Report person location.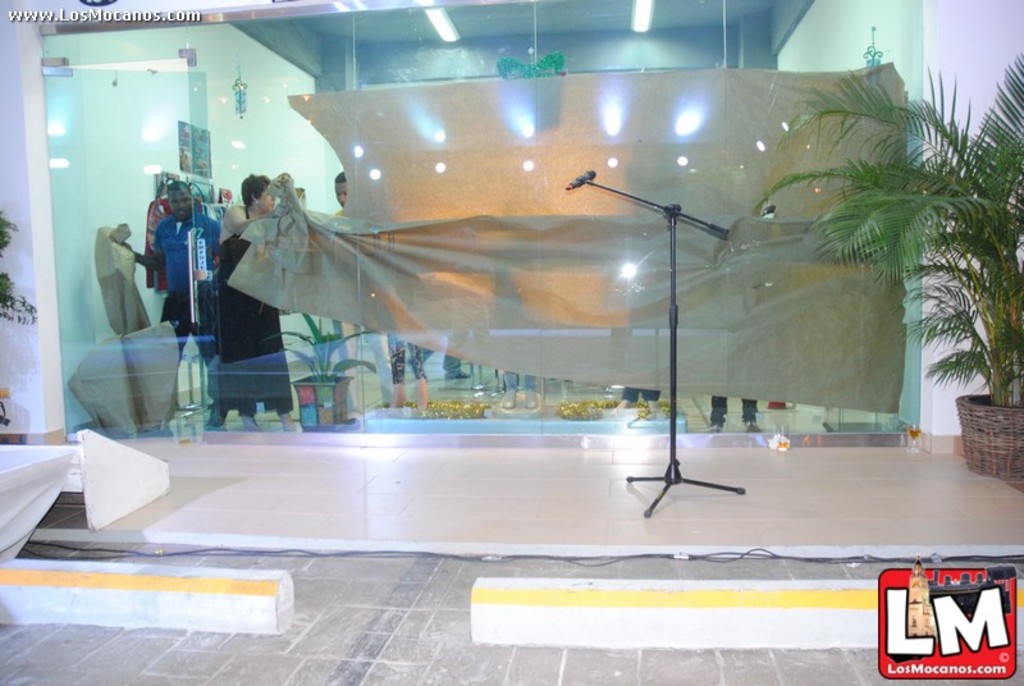
Report: 701:398:771:435.
